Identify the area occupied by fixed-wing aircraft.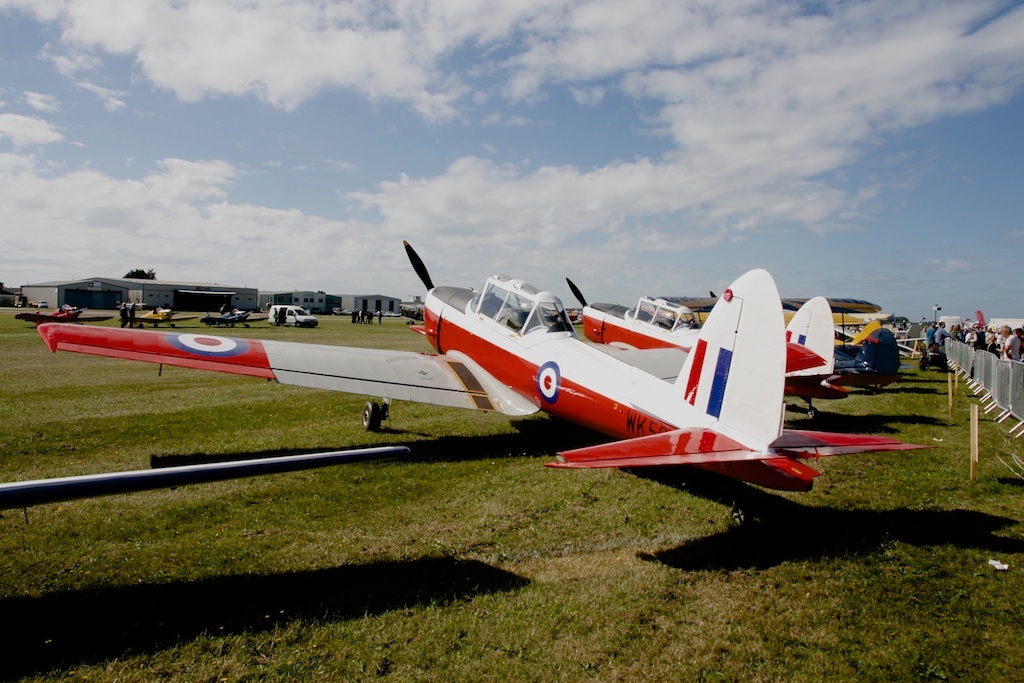
Area: region(122, 304, 197, 331).
